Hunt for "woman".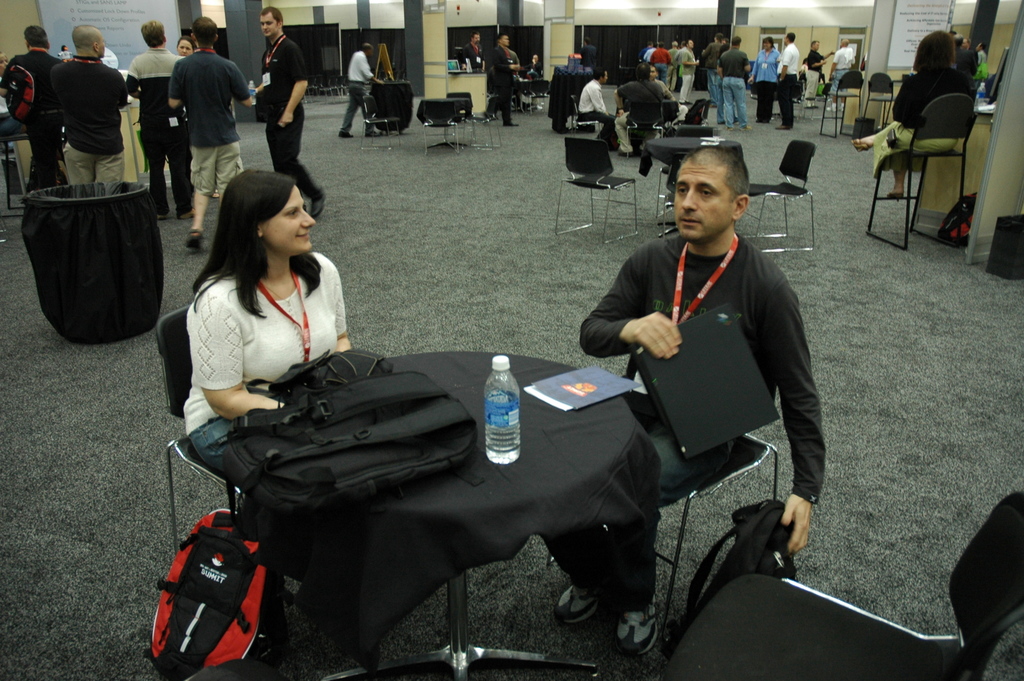
Hunted down at (804, 38, 833, 113).
